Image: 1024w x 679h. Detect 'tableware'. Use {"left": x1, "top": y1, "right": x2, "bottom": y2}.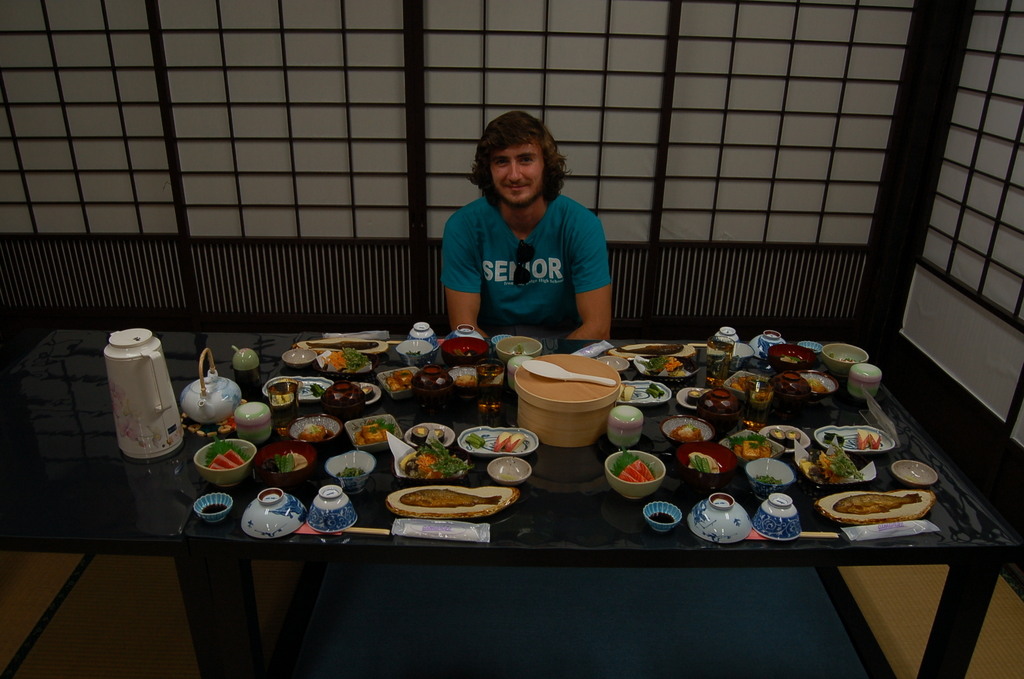
{"left": 235, "top": 404, "right": 272, "bottom": 445}.
